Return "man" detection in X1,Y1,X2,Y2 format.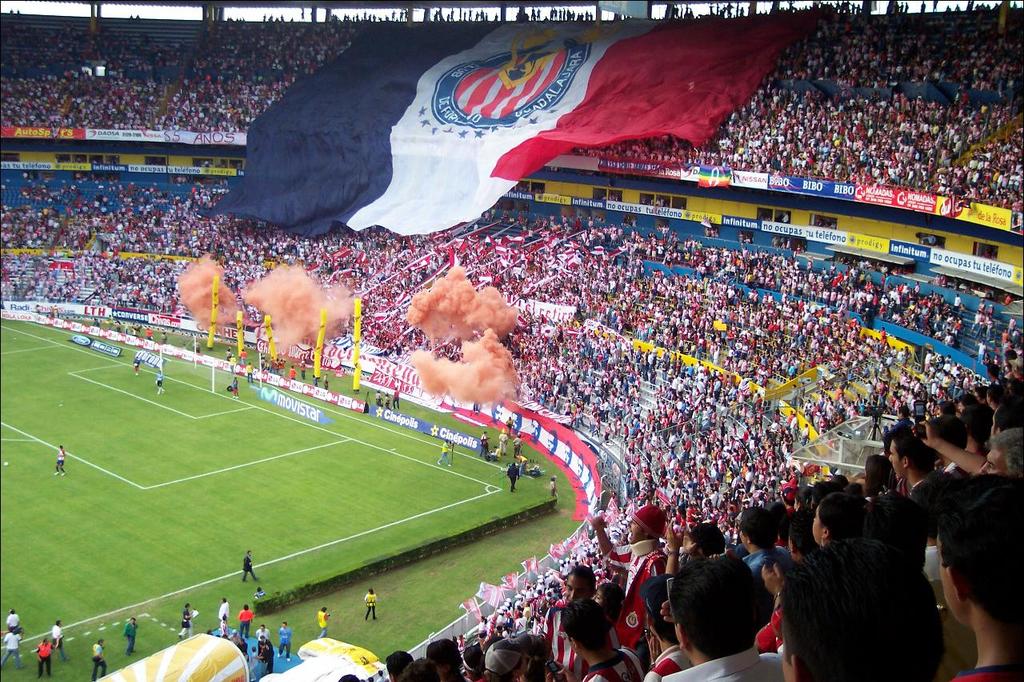
542,429,557,457.
